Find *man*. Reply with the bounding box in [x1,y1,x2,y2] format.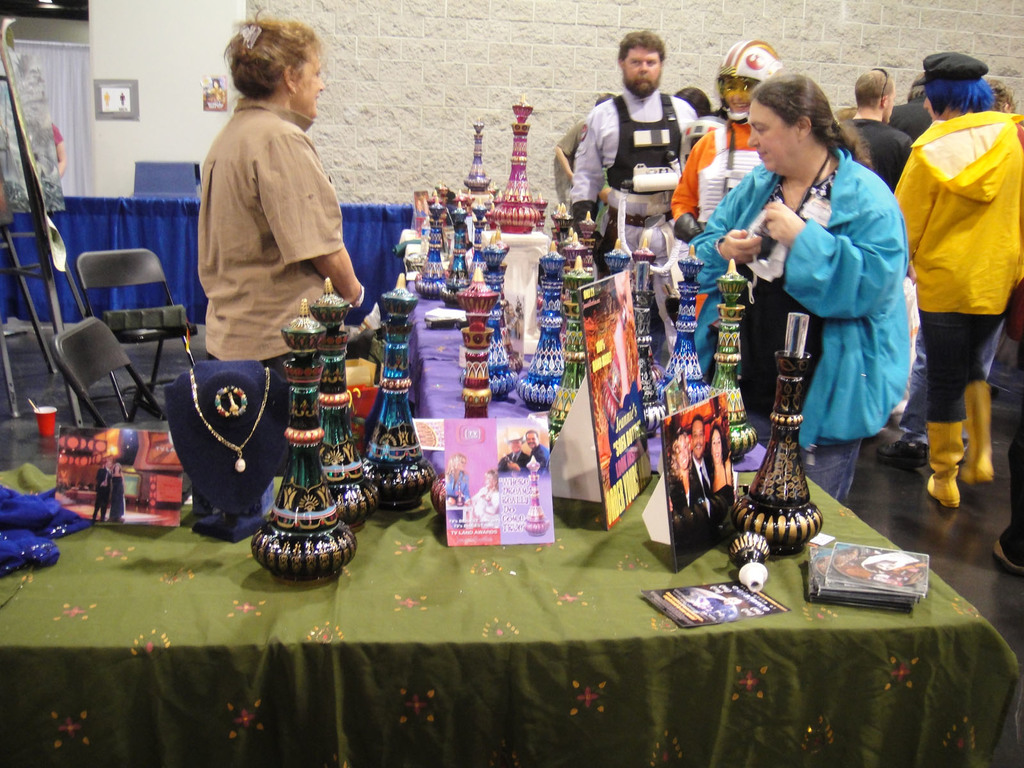
[580,26,703,257].
